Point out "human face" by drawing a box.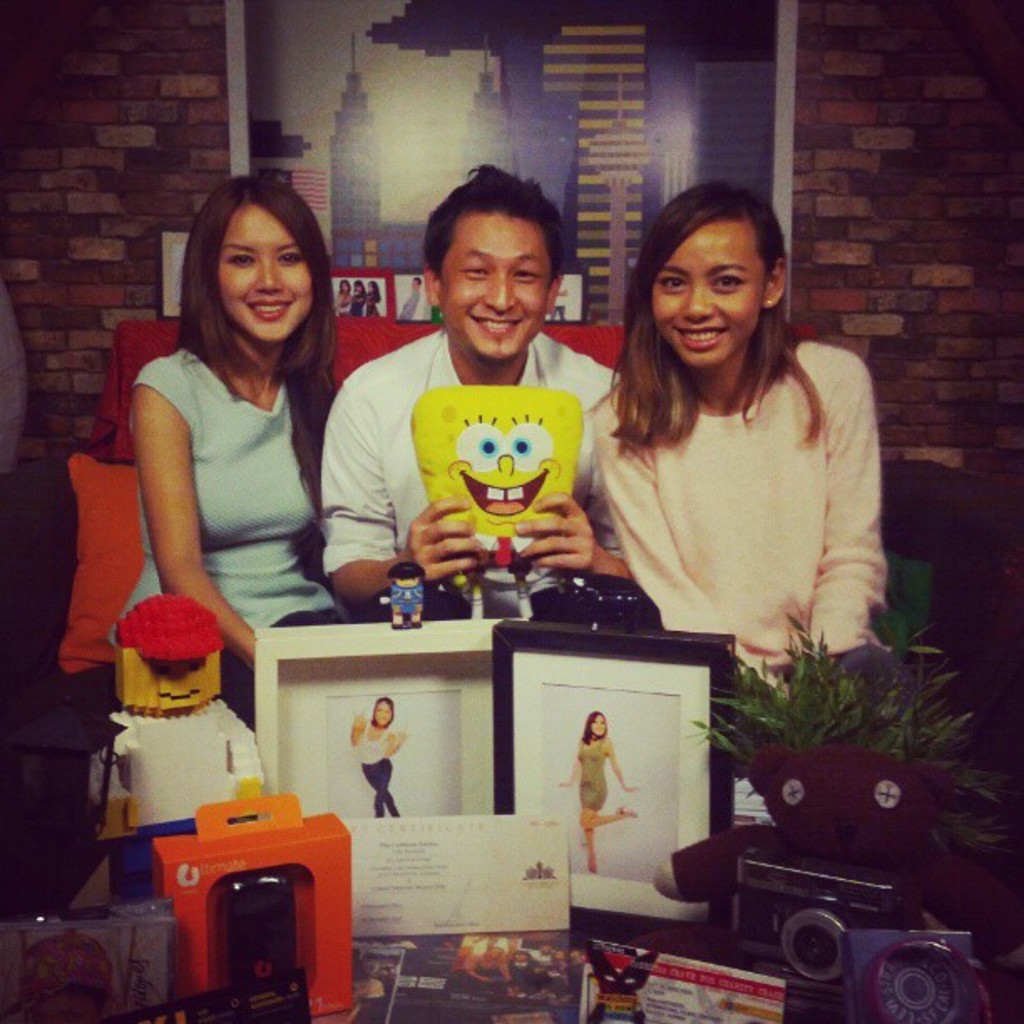
detection(223, 201, 320, 338).
